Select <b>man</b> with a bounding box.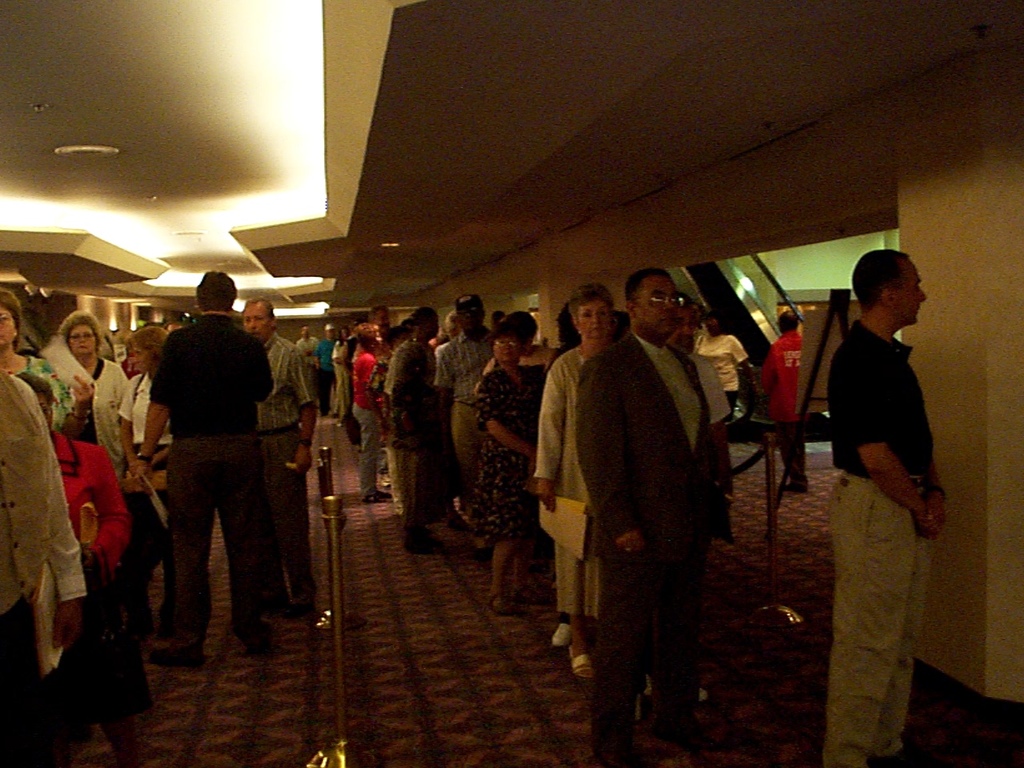
435:290:495:499.
